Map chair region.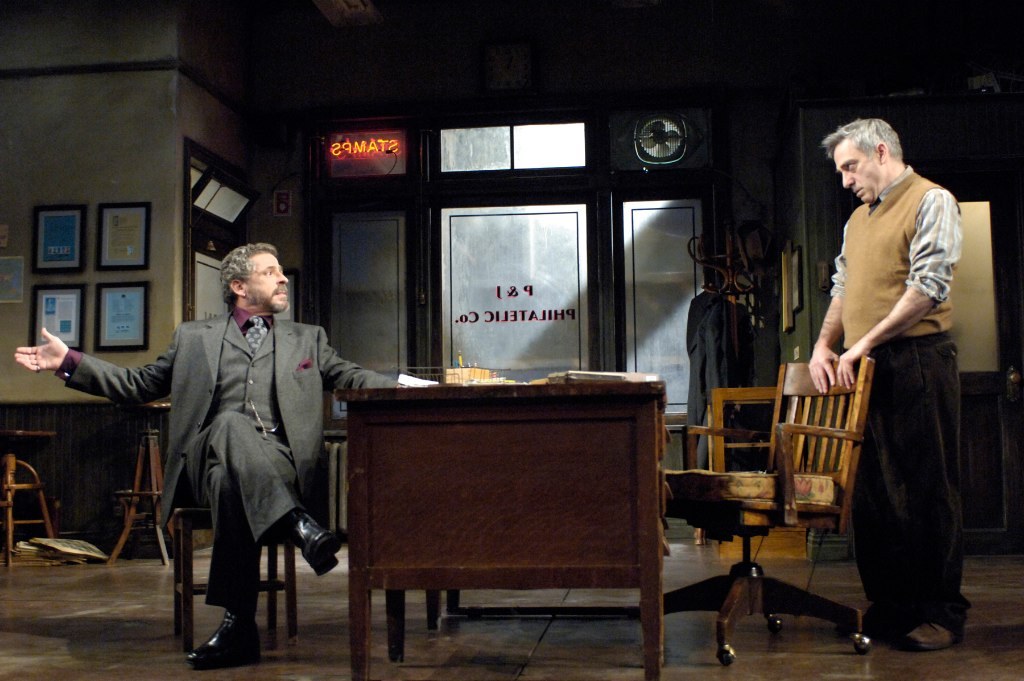
Mapped to 650/367/800/561.
